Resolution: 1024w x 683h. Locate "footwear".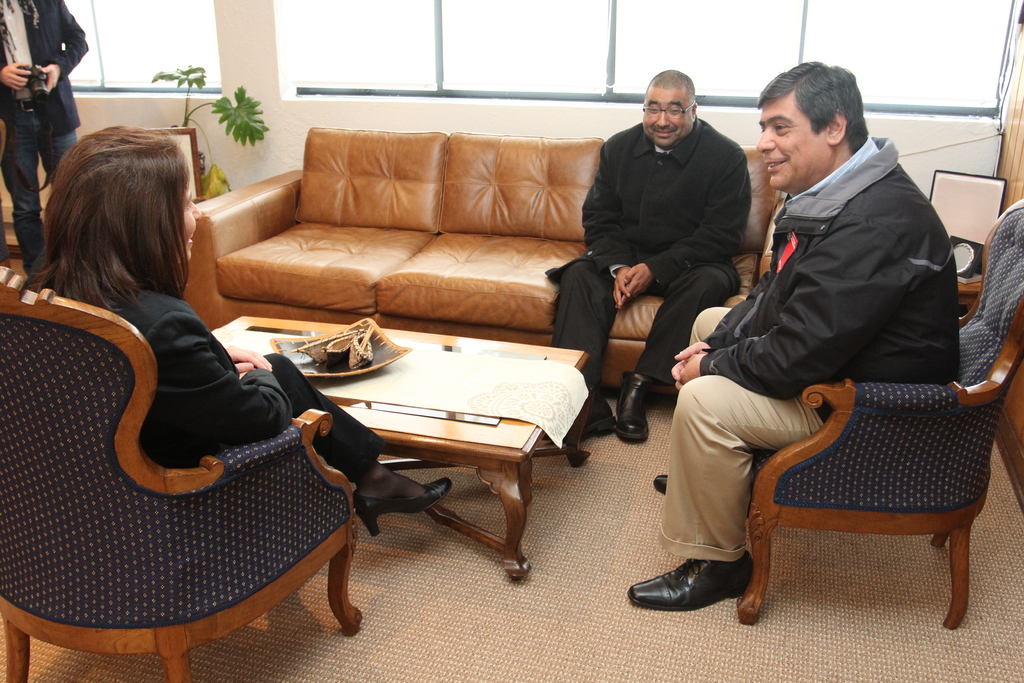
(649, 473, 669, 493).
